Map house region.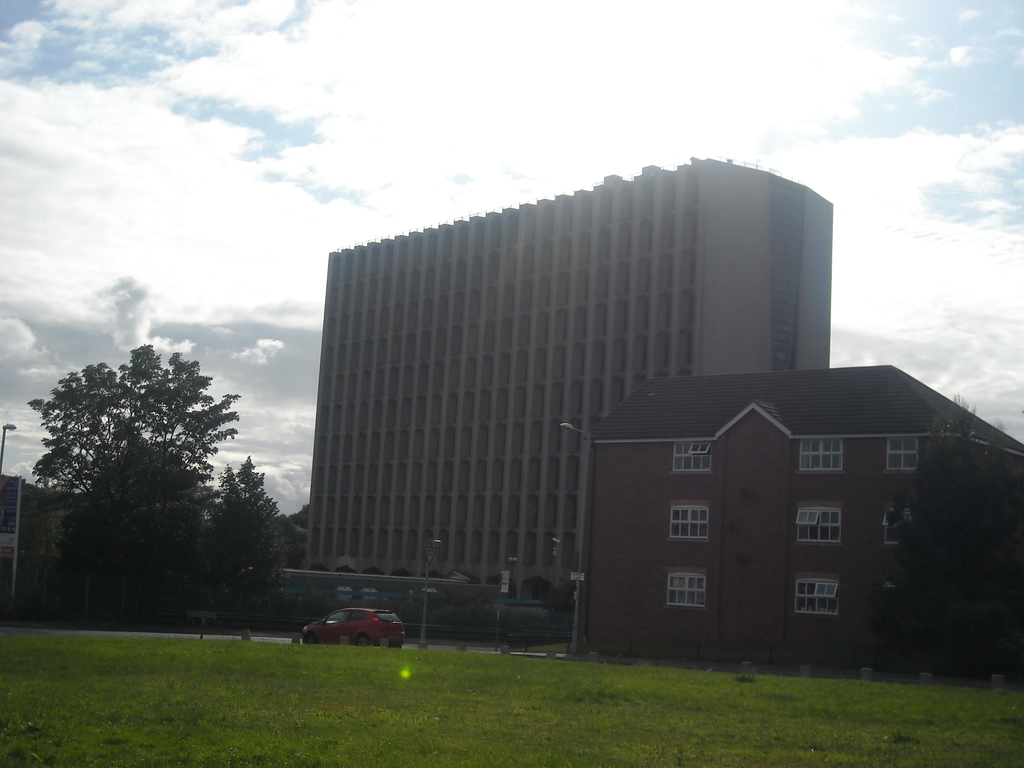
Mapped to pyautogui.locateOnScreen(589, 369, 1023, 684).
